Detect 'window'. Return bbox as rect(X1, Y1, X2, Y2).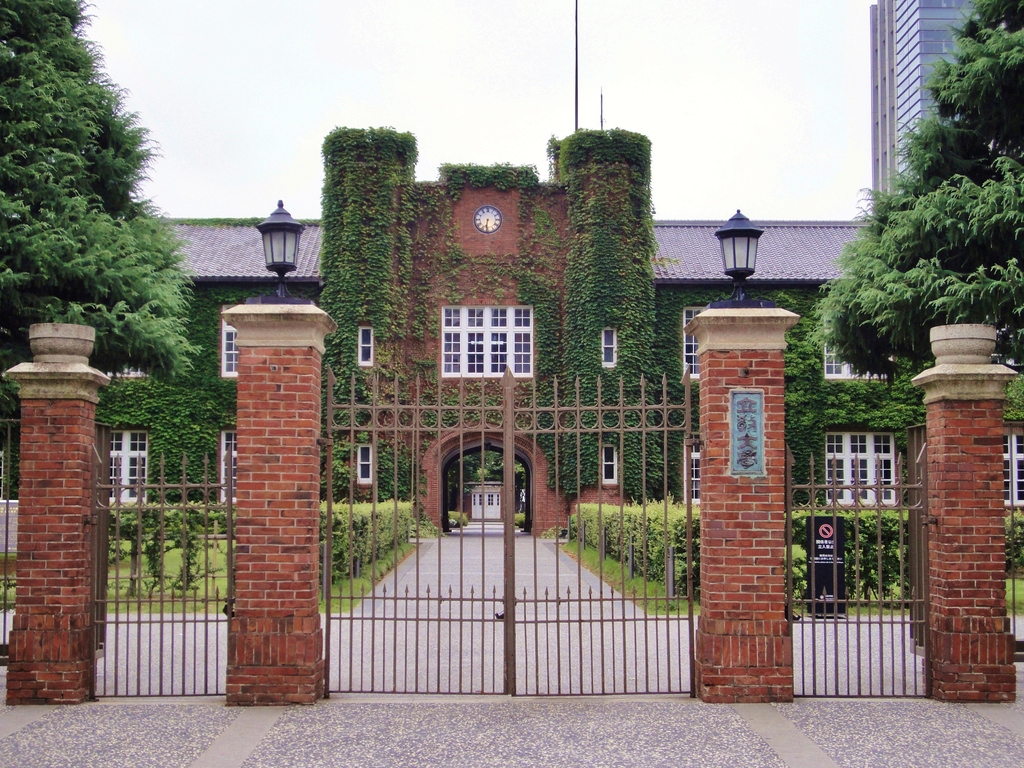
rect(438, 291, 535, 388).
